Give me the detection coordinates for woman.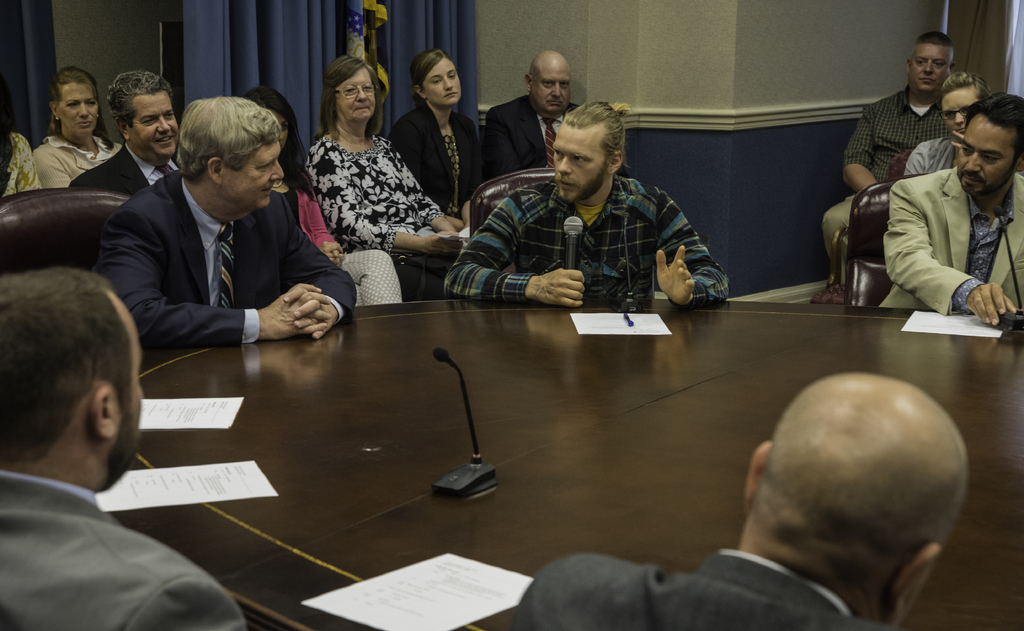
241:85:403:303.
